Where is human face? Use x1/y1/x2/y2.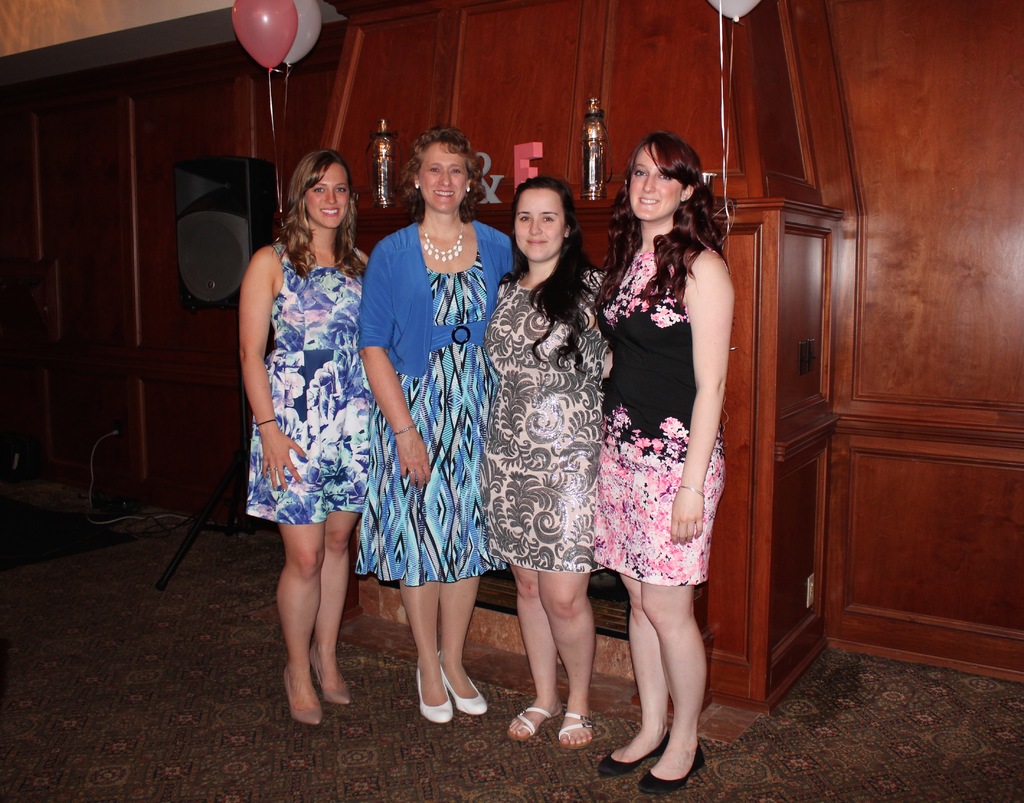
419/140/464/214.
